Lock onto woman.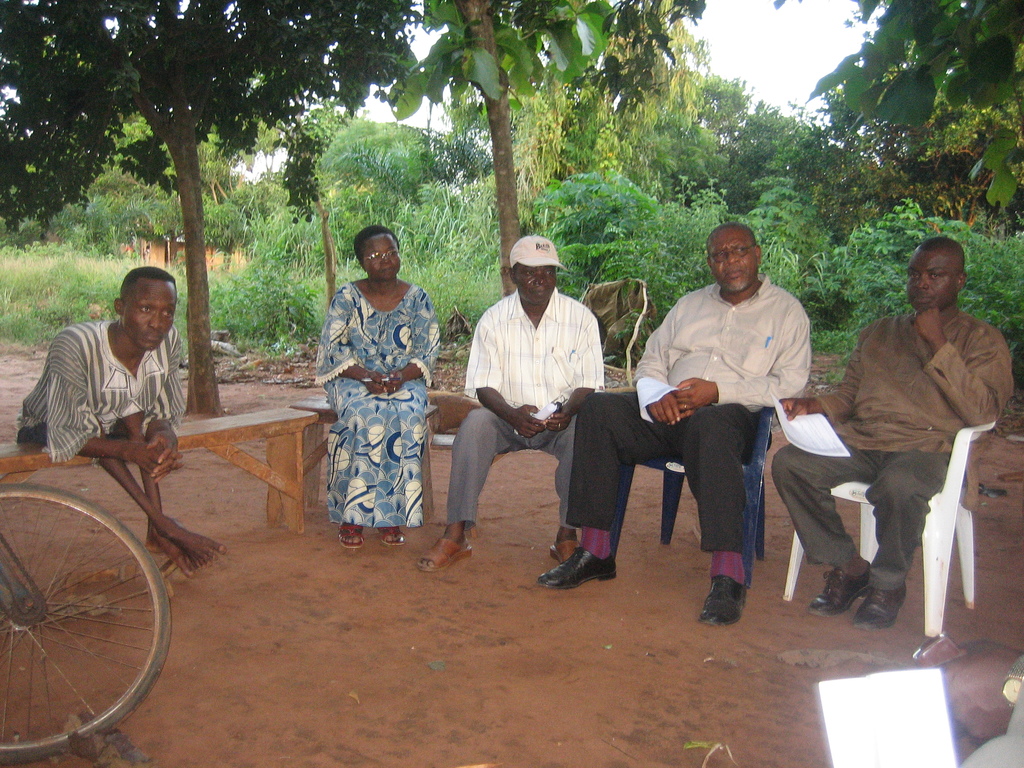
Locked: bbox=(310, 205, 433, 556).
